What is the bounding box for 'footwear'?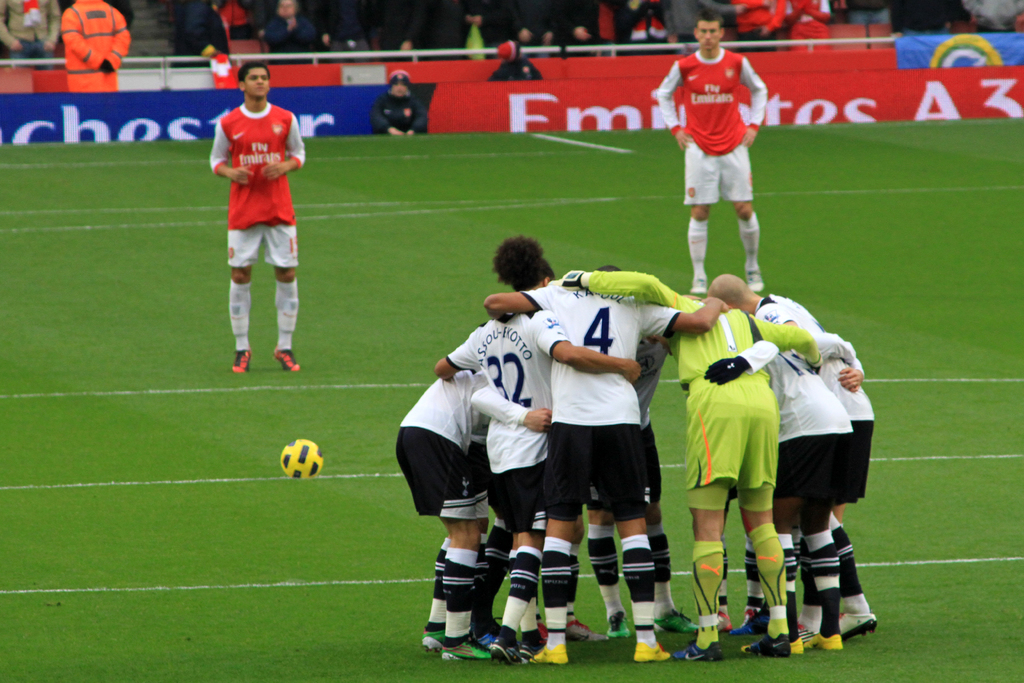
[273, 350, 303, 374].
